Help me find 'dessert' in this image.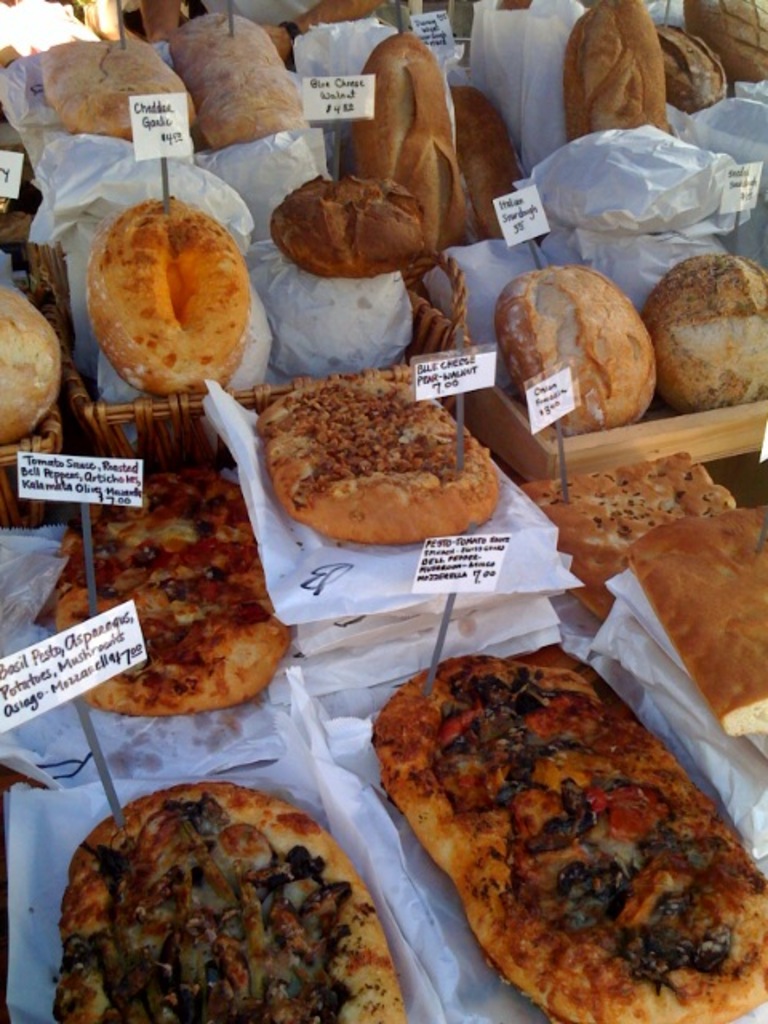
Found it: <region>571, 3, 674, 141</region>.
